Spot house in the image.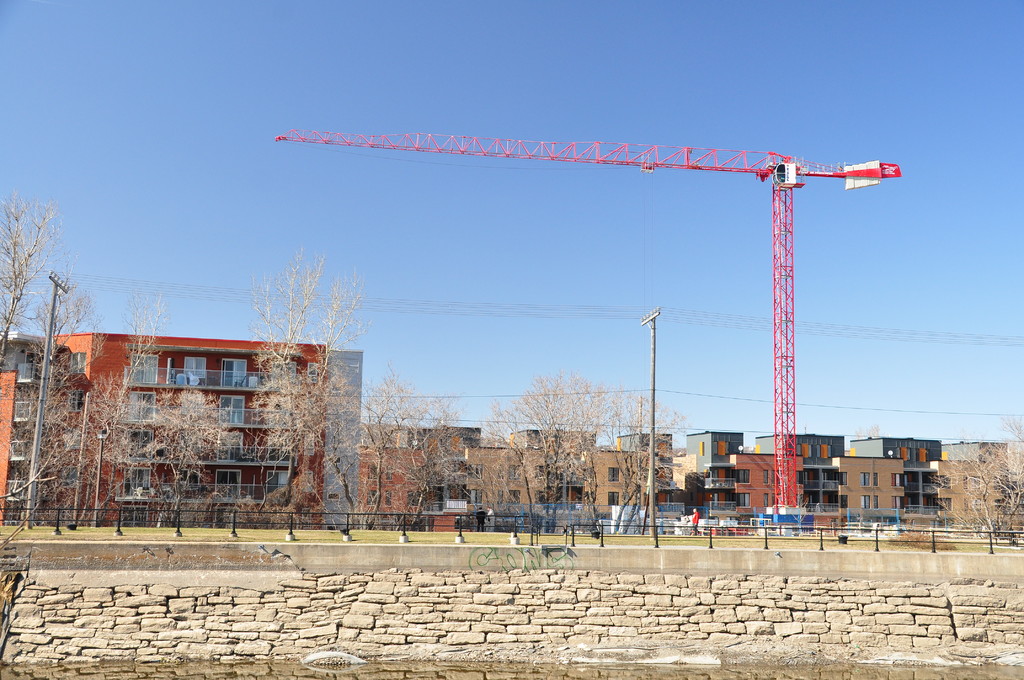
house found at bbox=[595, 440, 645, 525].
